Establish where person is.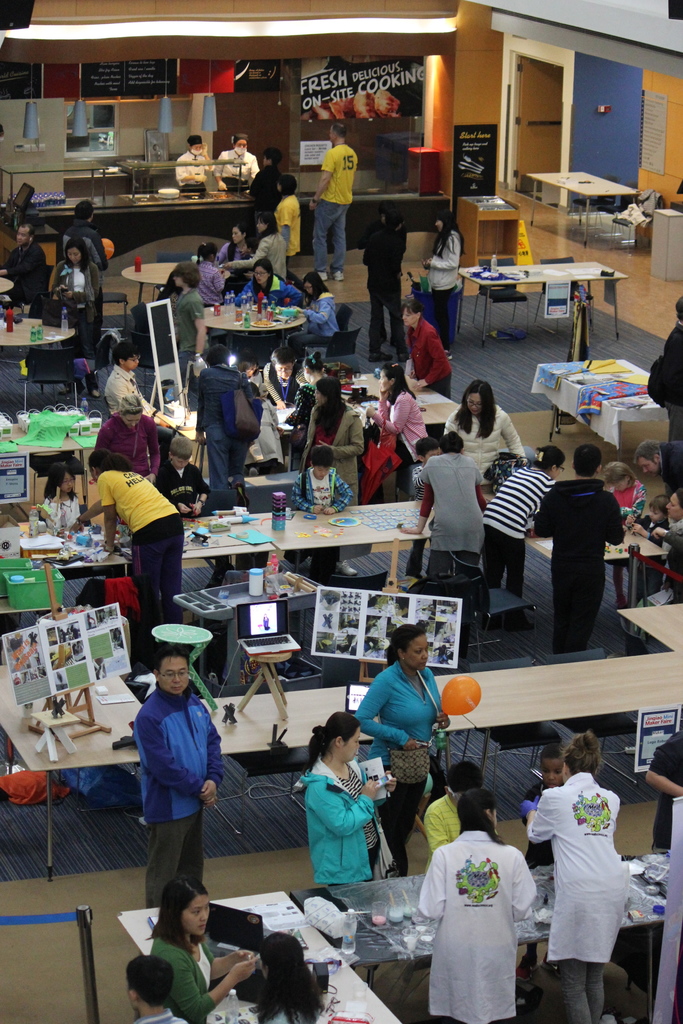
Established at <region>126, 948, 188, 1023</region>.
